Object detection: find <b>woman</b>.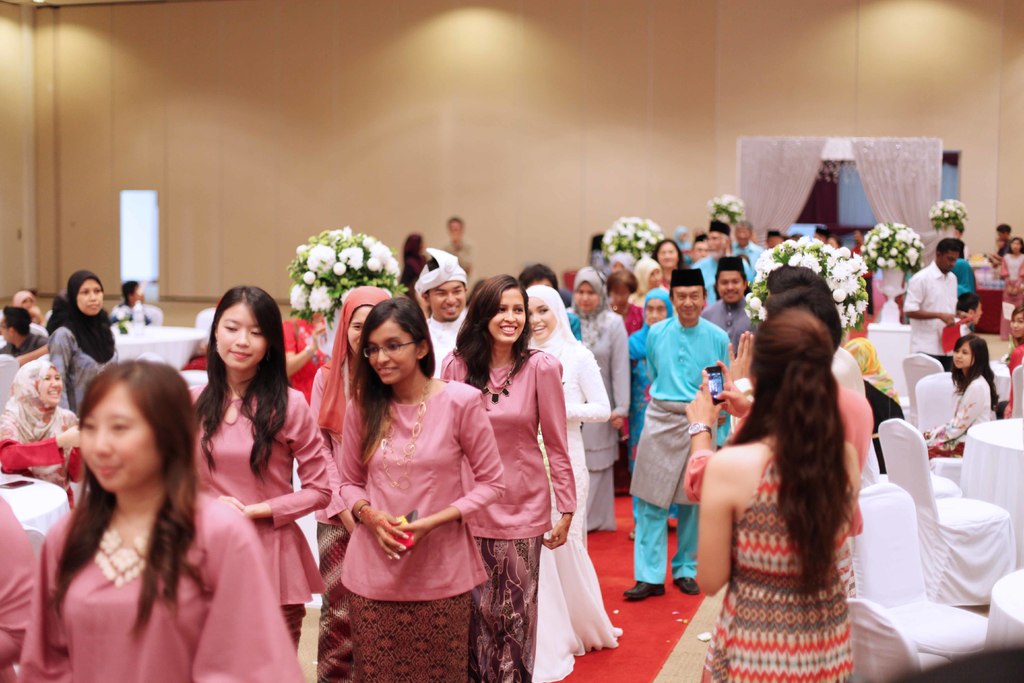
<region>326, 289, 505, 682</region>.
